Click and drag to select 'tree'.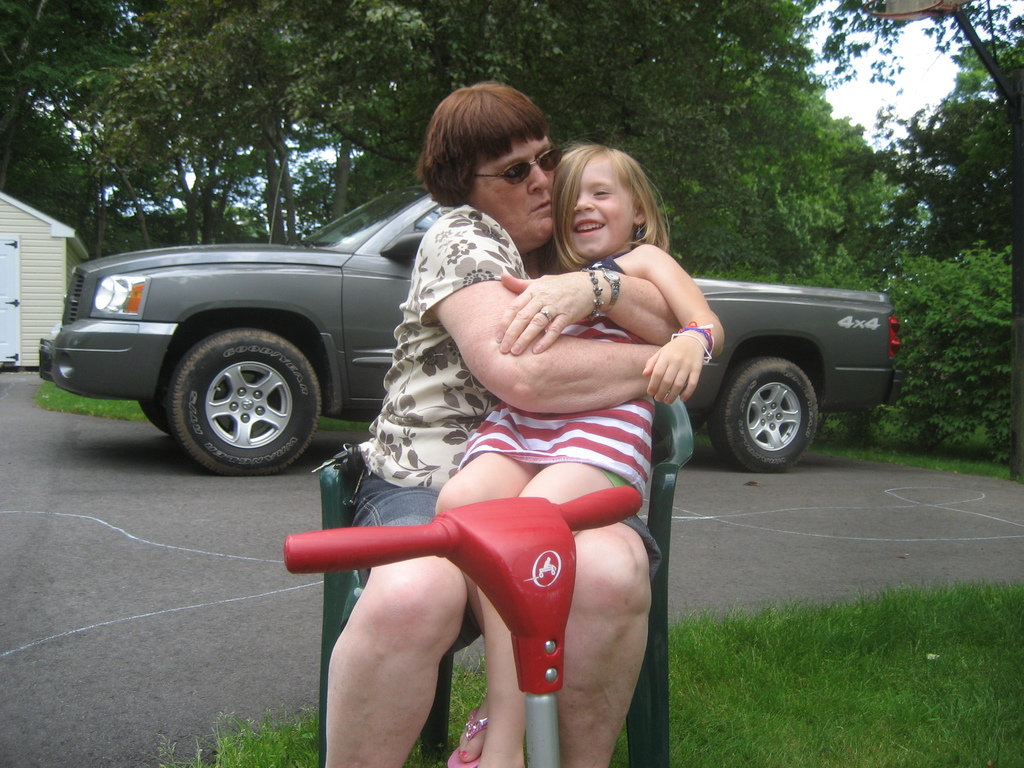
Selection: 717,59,904,245.
